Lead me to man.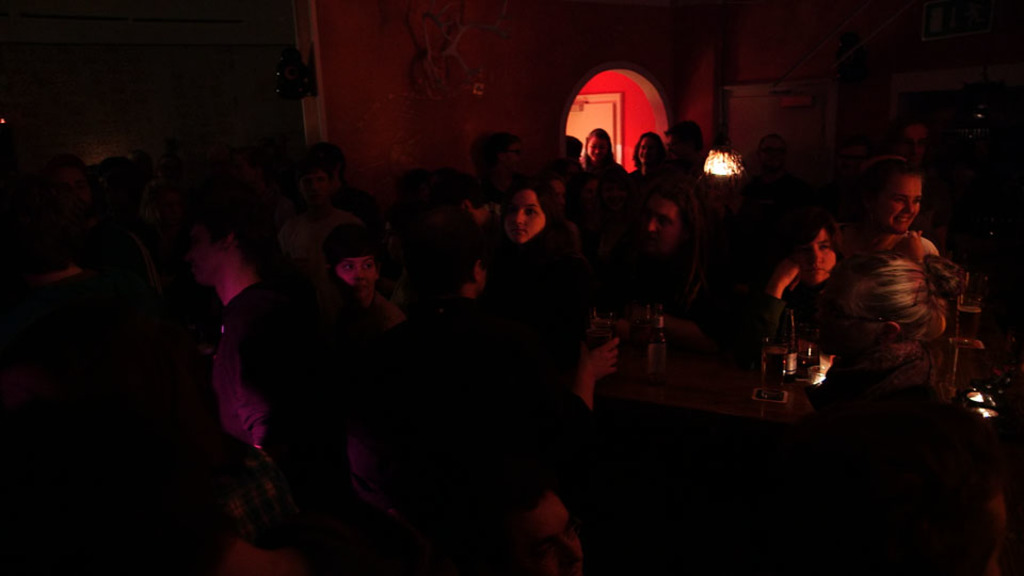
Lead to (left=476, top=139, right=531, bottom=208).
